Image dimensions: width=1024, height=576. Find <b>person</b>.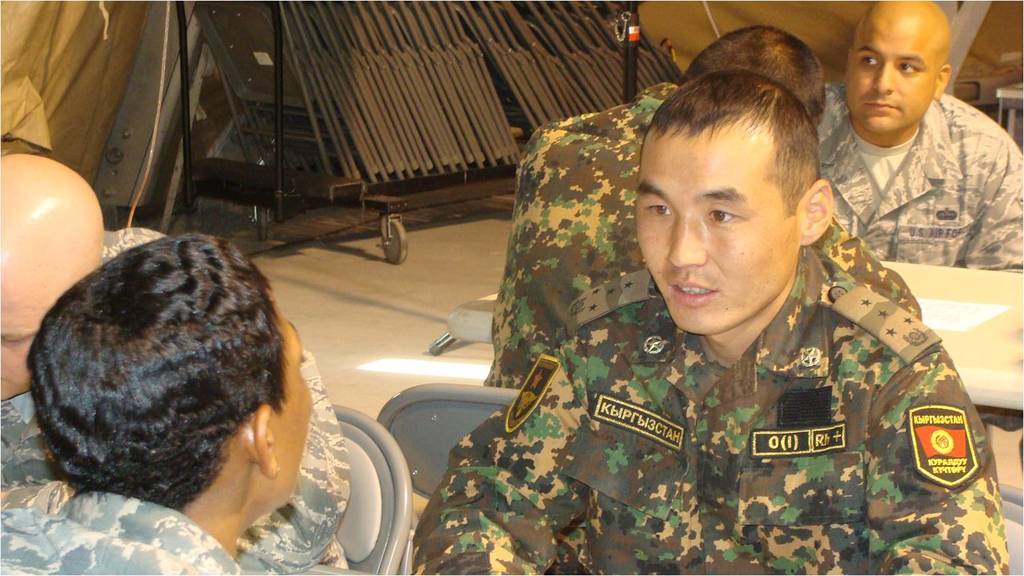
detection(481, 26, 924, 390).
